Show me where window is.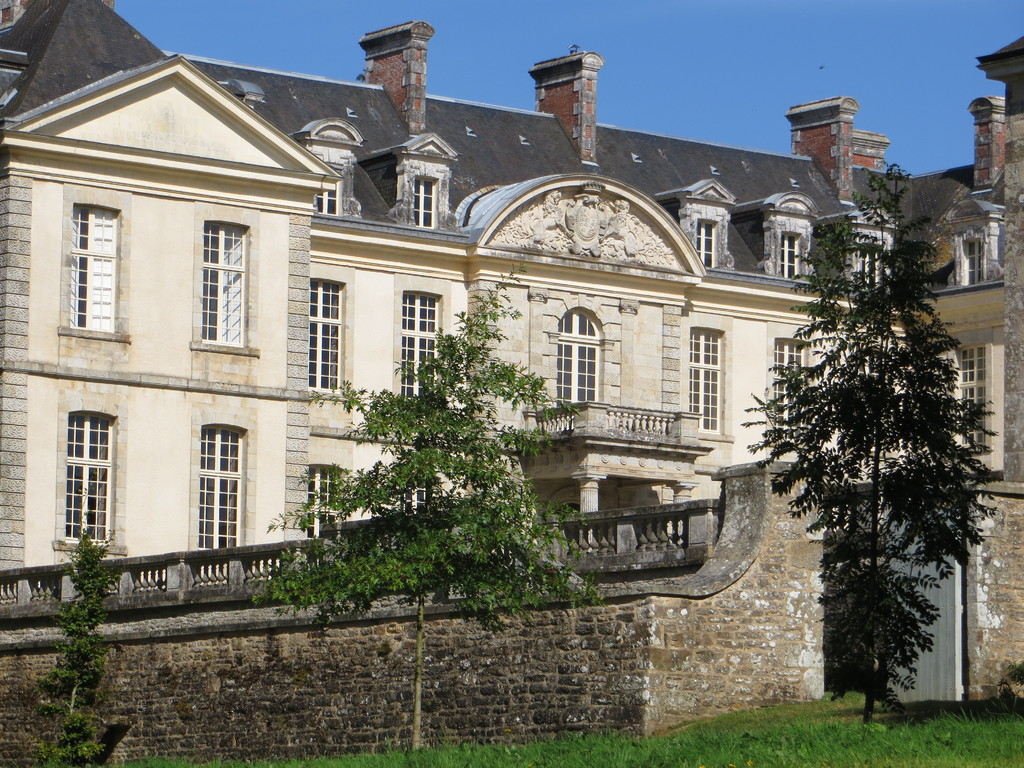
window is at x1=310 y1=279 x2=340 y2=396.
